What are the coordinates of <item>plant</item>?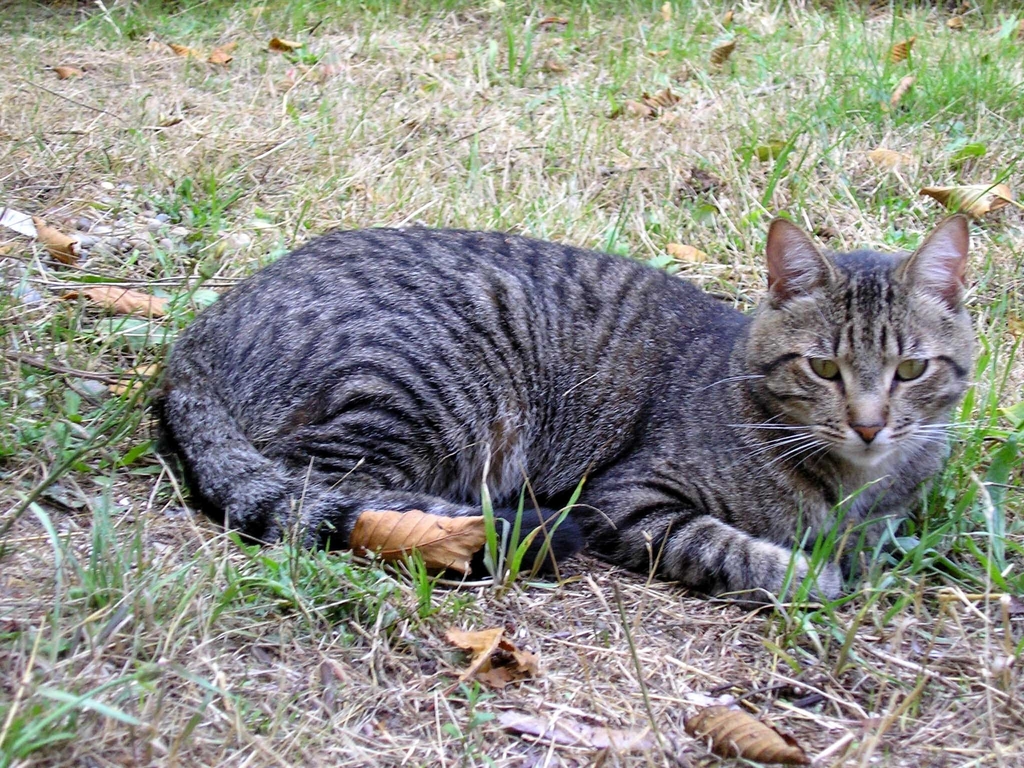
BBox(480, 0, 548, 100).
